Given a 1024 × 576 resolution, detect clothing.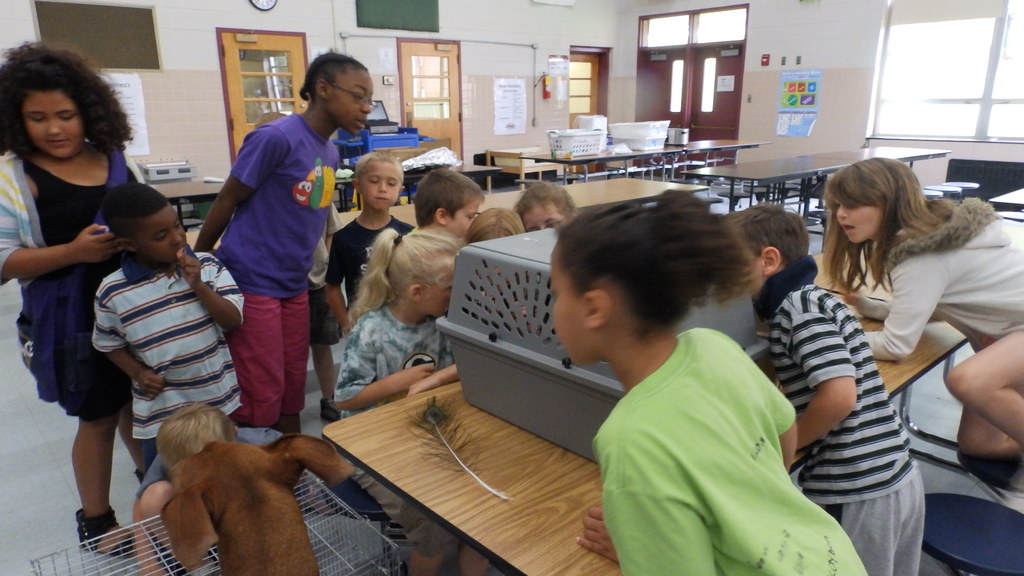
bbox=[0, 159, 144, 428].
